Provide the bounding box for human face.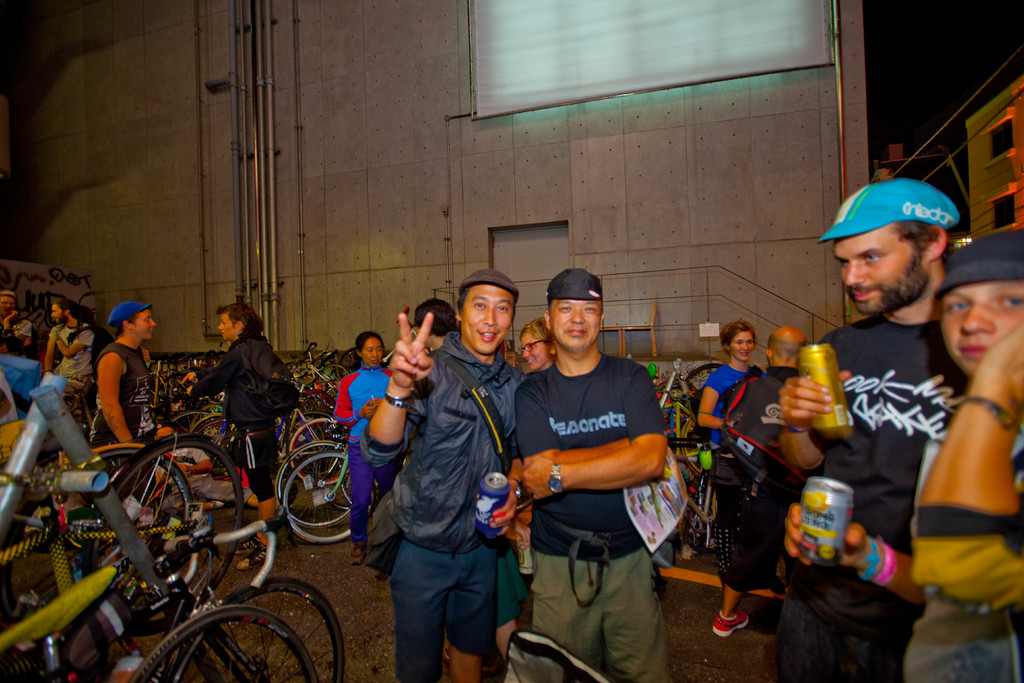
region(731, 332, 751, 362).
